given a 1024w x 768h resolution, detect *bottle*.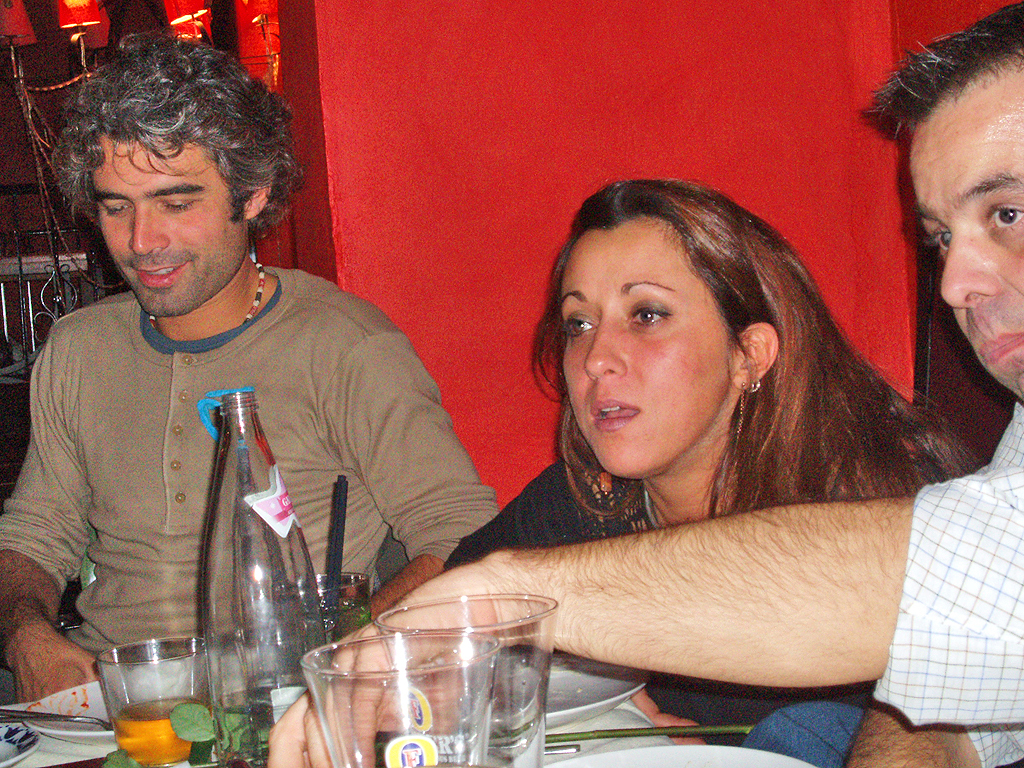
199 391 328 767.
